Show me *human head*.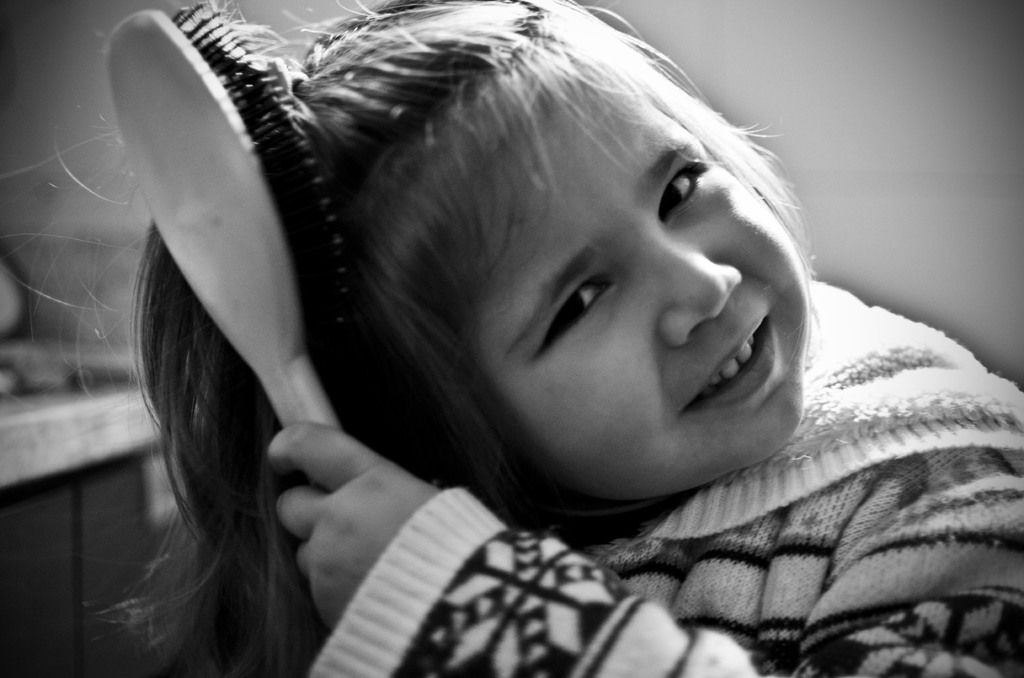
*human head* is here: pyautogui.locateOnScreen(316, 22, 822, 515).
